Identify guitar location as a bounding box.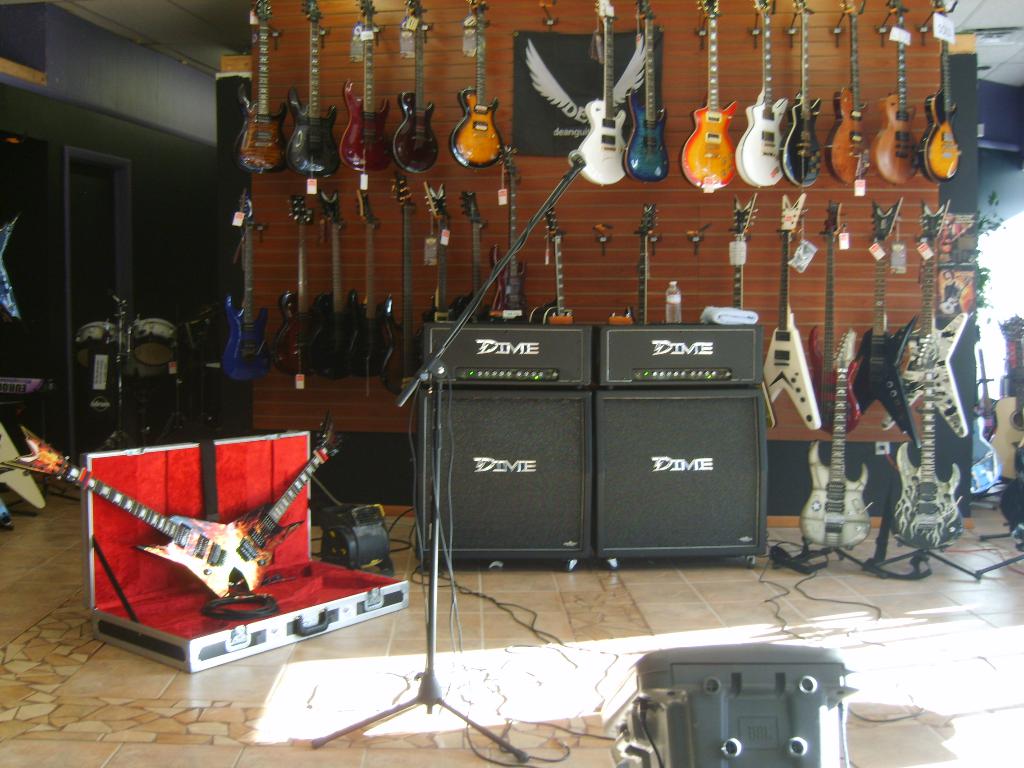
bbox(529, 192, 580, 329).
